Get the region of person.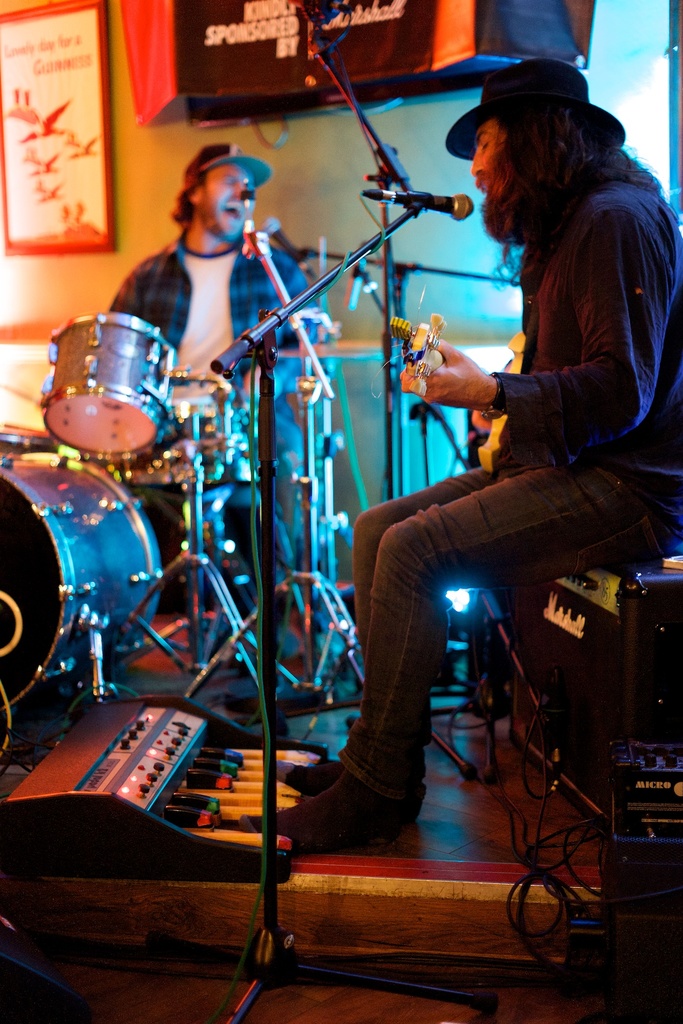
select_region(108, 136, 332, 636).
